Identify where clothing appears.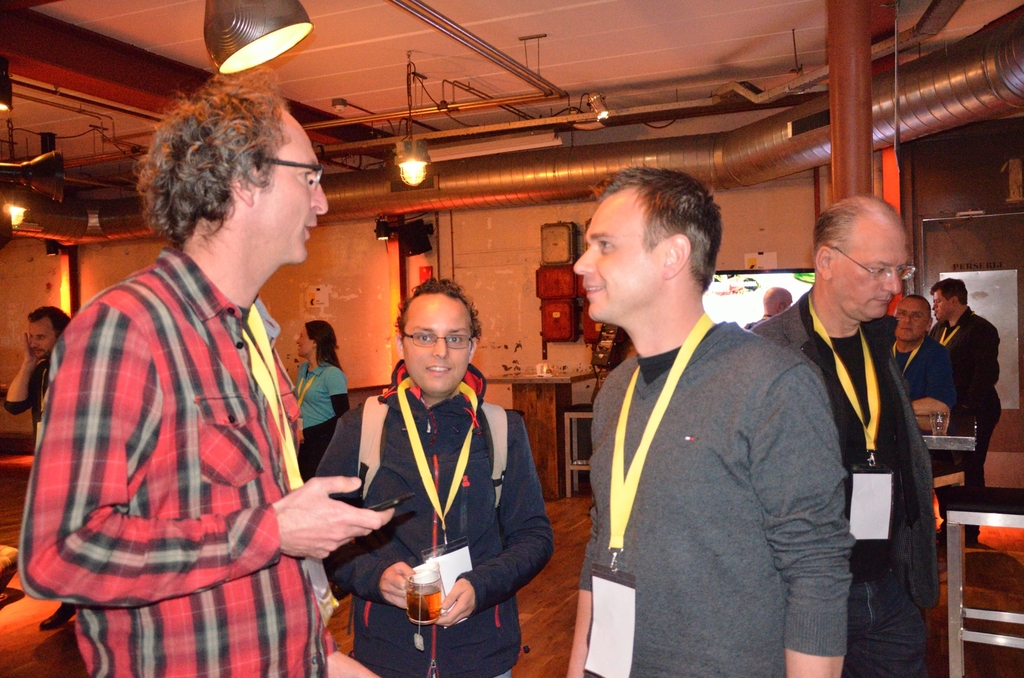
Appears at 4,353,58,421.
